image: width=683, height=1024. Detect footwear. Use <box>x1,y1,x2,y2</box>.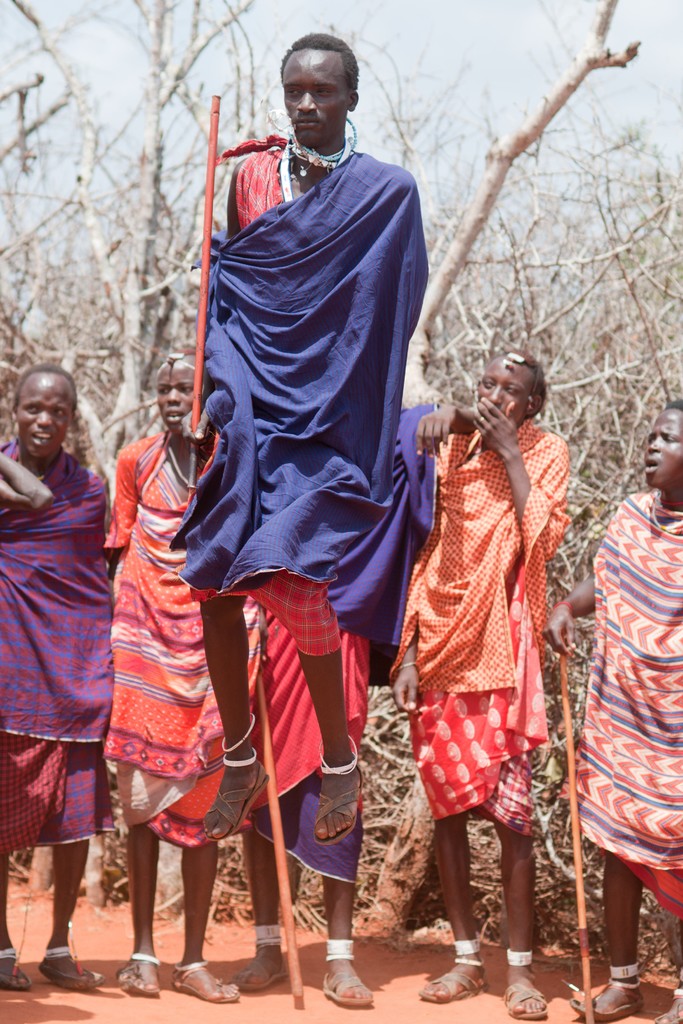
<box>320,974,377,1006</box>.
